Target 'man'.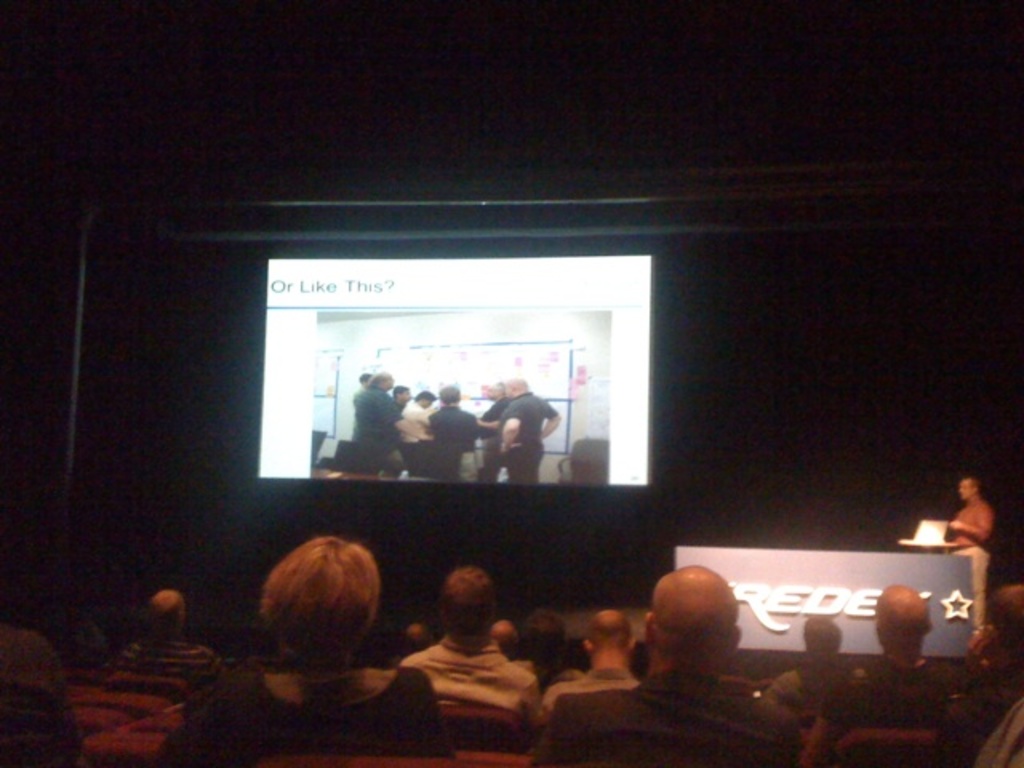
Target region: <bbox>808, 586, 981, 755</bbox>.
